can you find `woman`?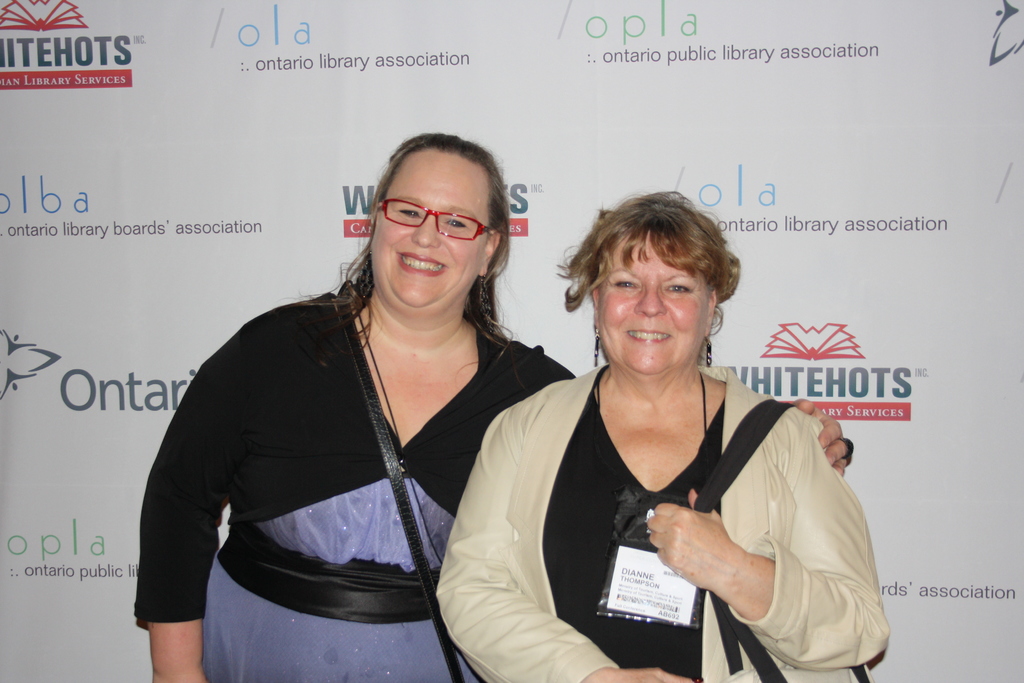
Yes, bounding box: {"x1": 136, "y1": 129, "x2": 845, "y2": 682}.
